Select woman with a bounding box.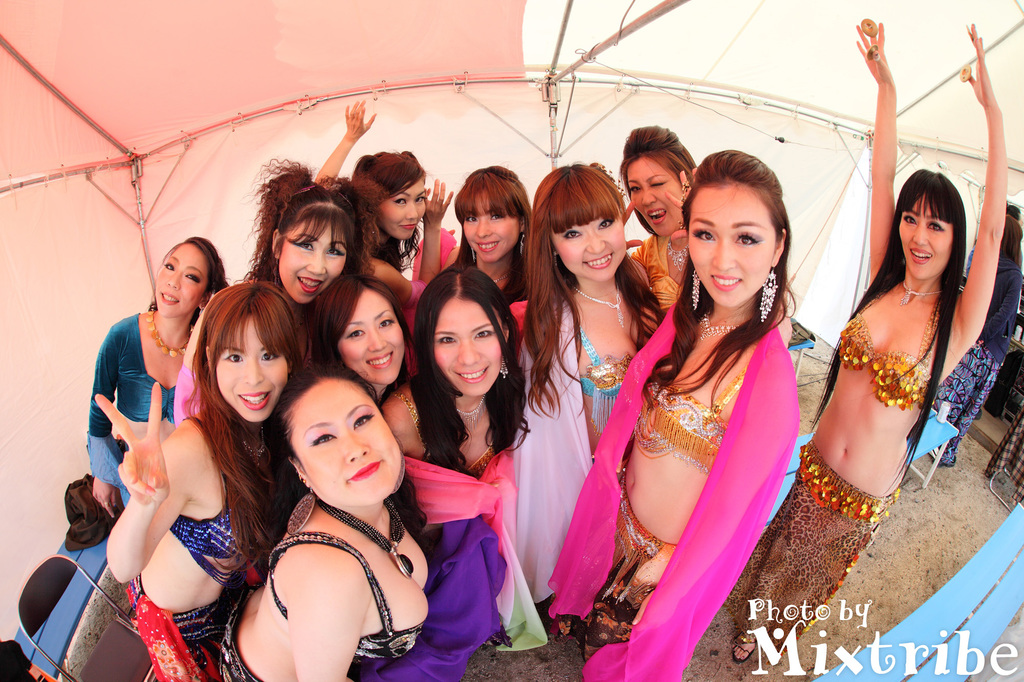
locate(81, 239, 232, 512).
